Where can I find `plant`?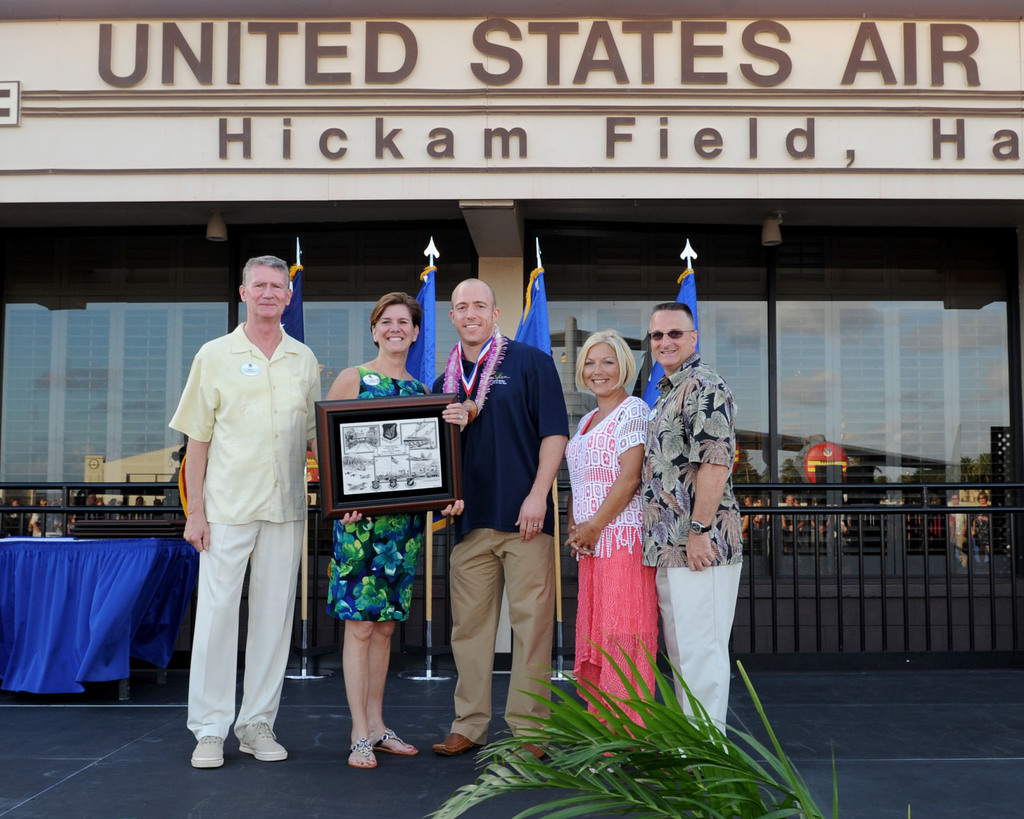
You can find it at <region>425, 626, 910, 818</region>.
